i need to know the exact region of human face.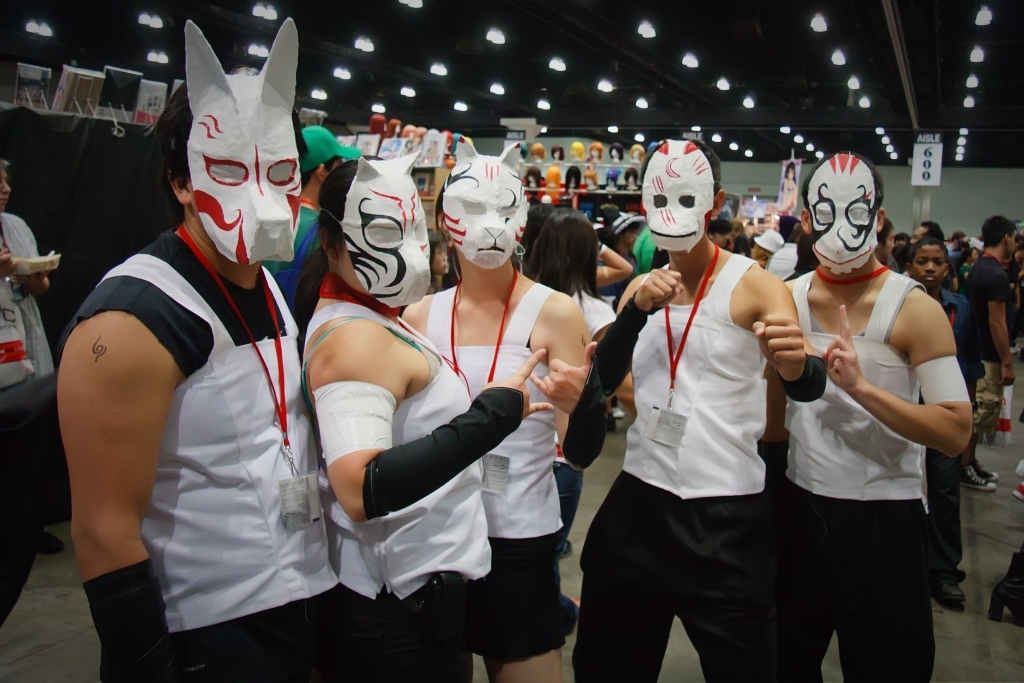
Region: BBox(0, 165, 14, 212).
